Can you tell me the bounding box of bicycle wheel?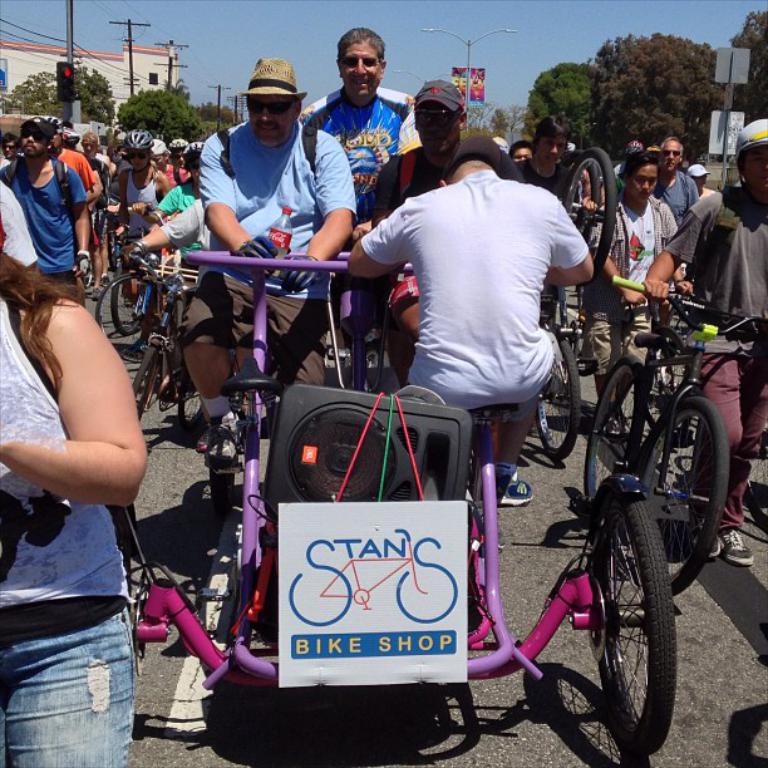
bbox=(563, 142, 621, 290).
